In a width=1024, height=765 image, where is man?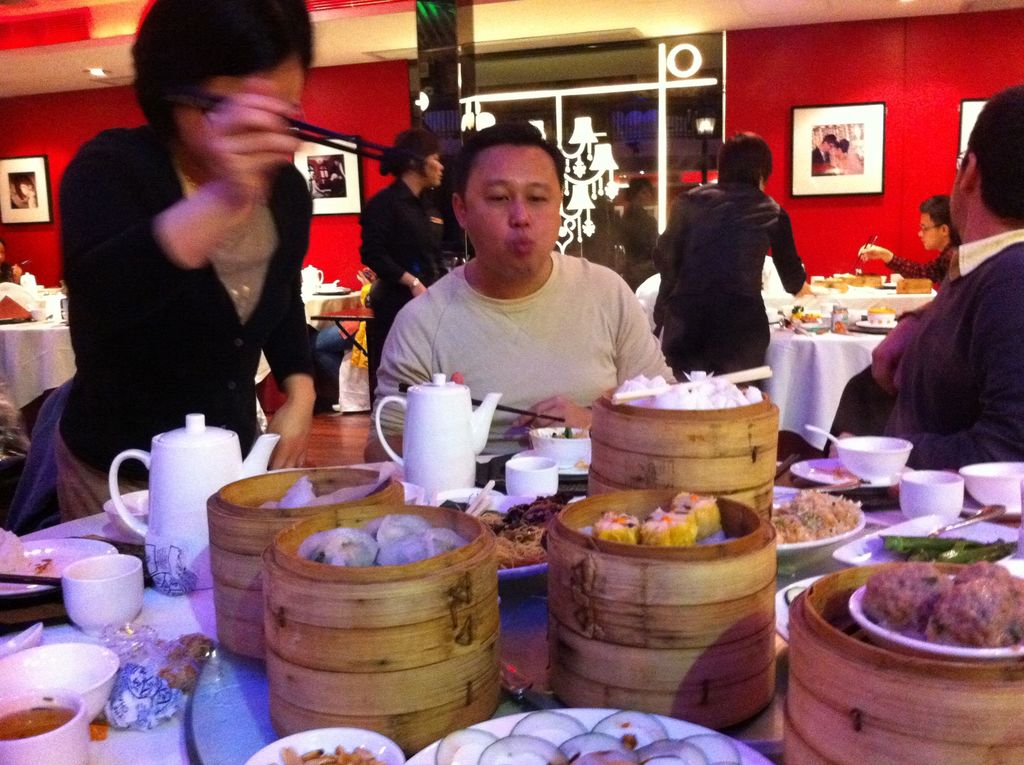
crop(819, 77, 1023, 464).
